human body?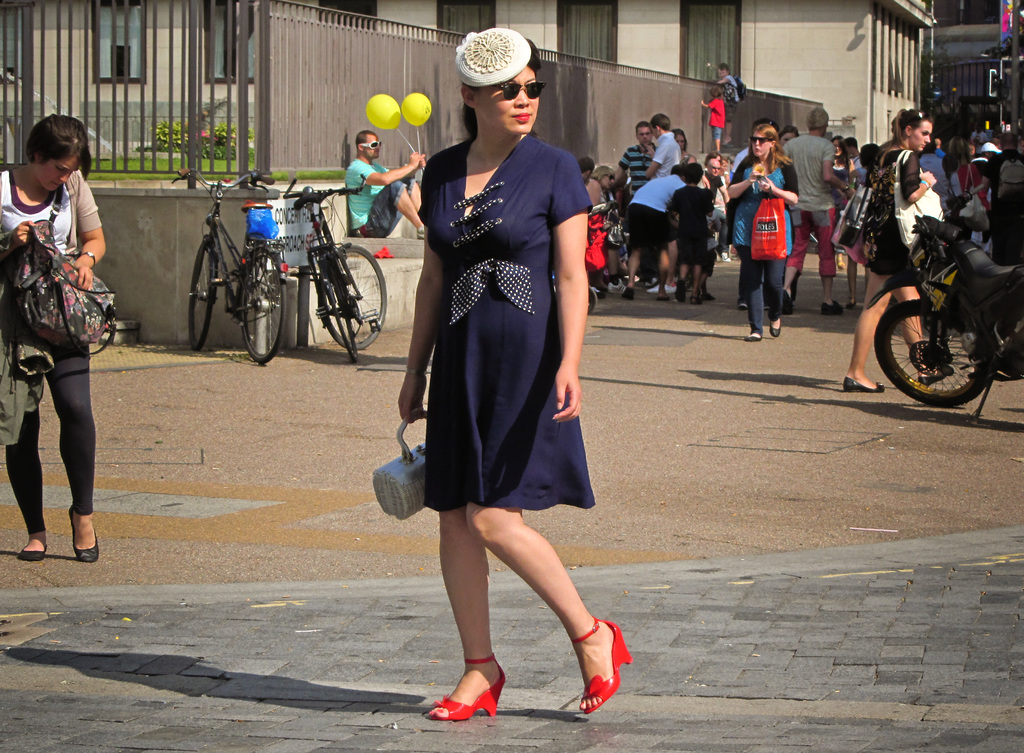
bbox(865, 113, 942, 396)
